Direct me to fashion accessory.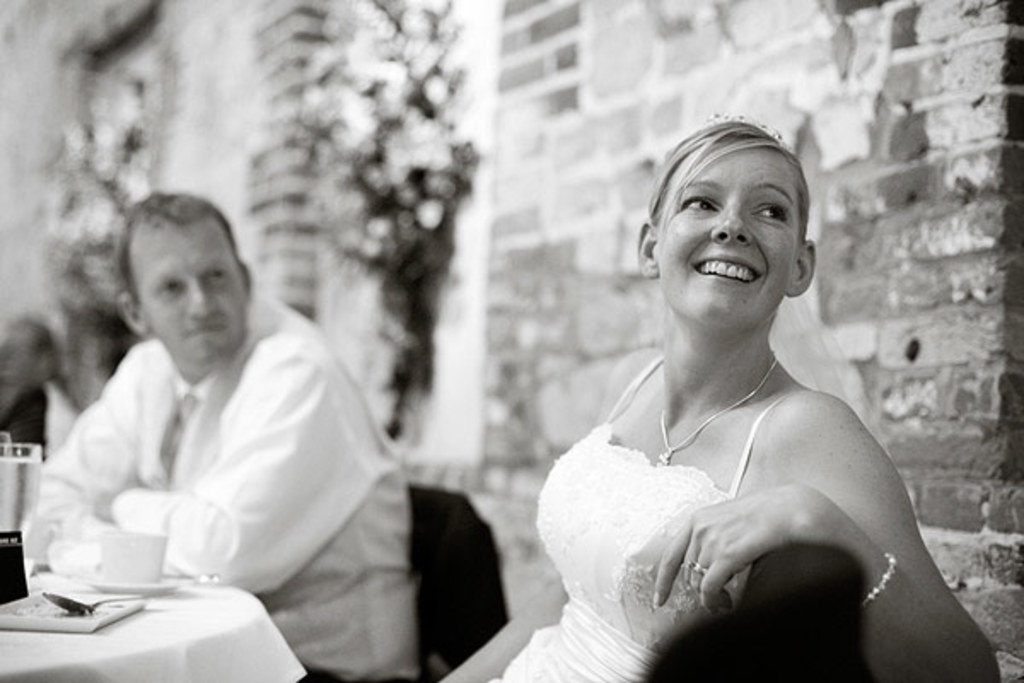
Direction: [686,562,691,567].
